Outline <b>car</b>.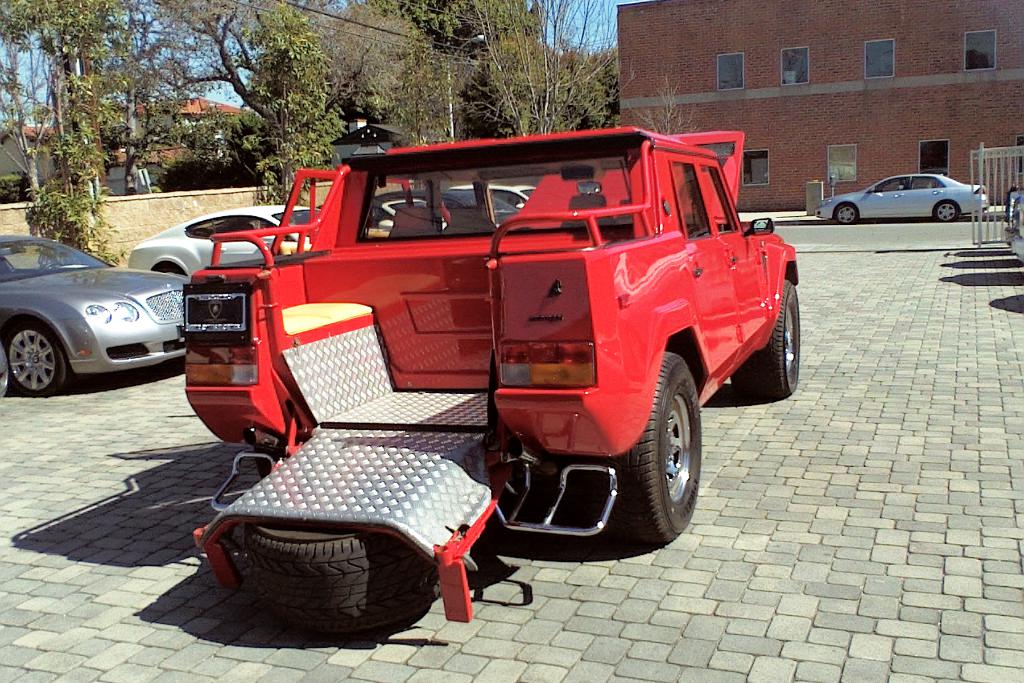
Outline: (left=364, top=188, right=521, bottom=236).
